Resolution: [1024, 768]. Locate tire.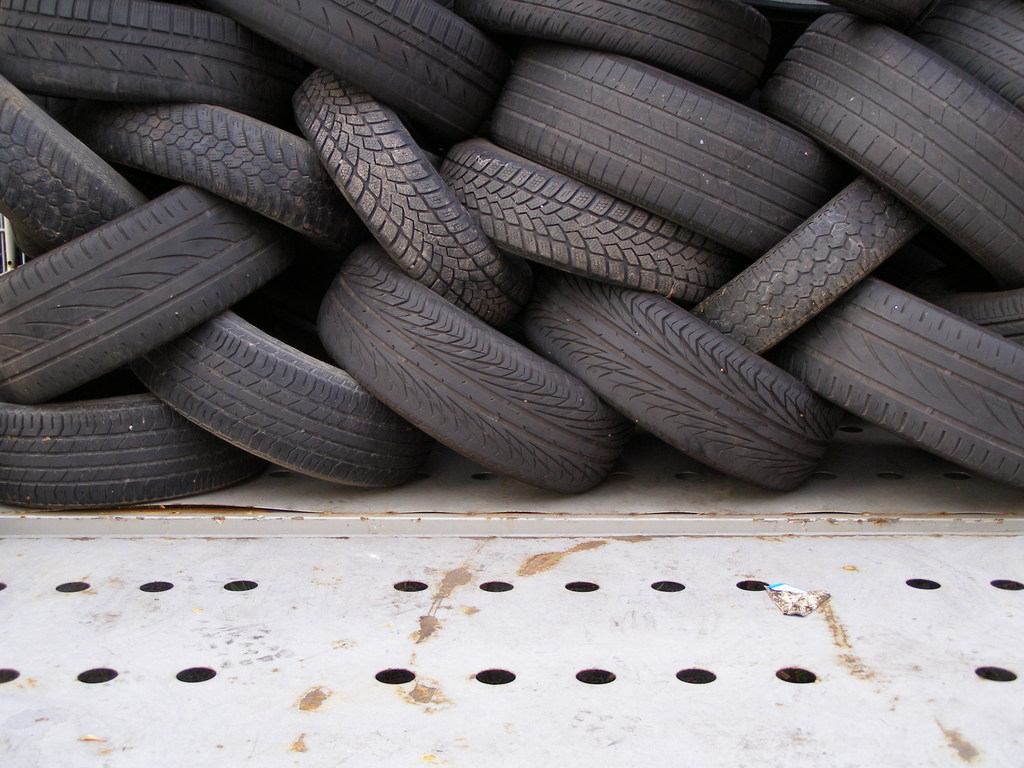
rect(0, 393, 267, 512).
